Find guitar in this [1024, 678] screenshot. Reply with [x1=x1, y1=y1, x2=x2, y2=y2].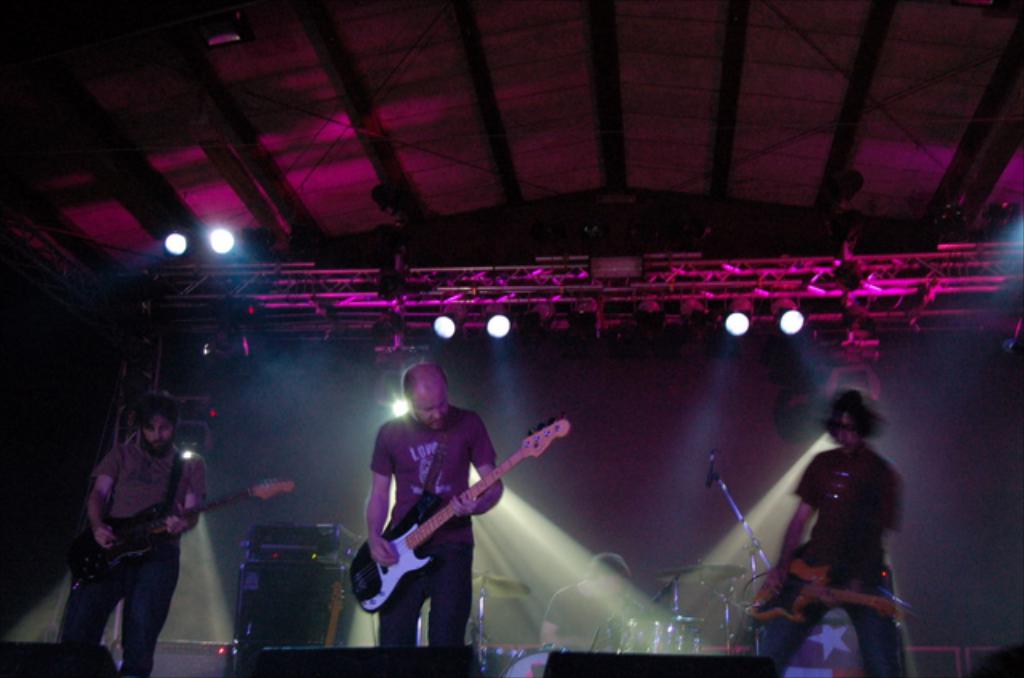
[x1=350, y1=408, x2=590, y2=614].
